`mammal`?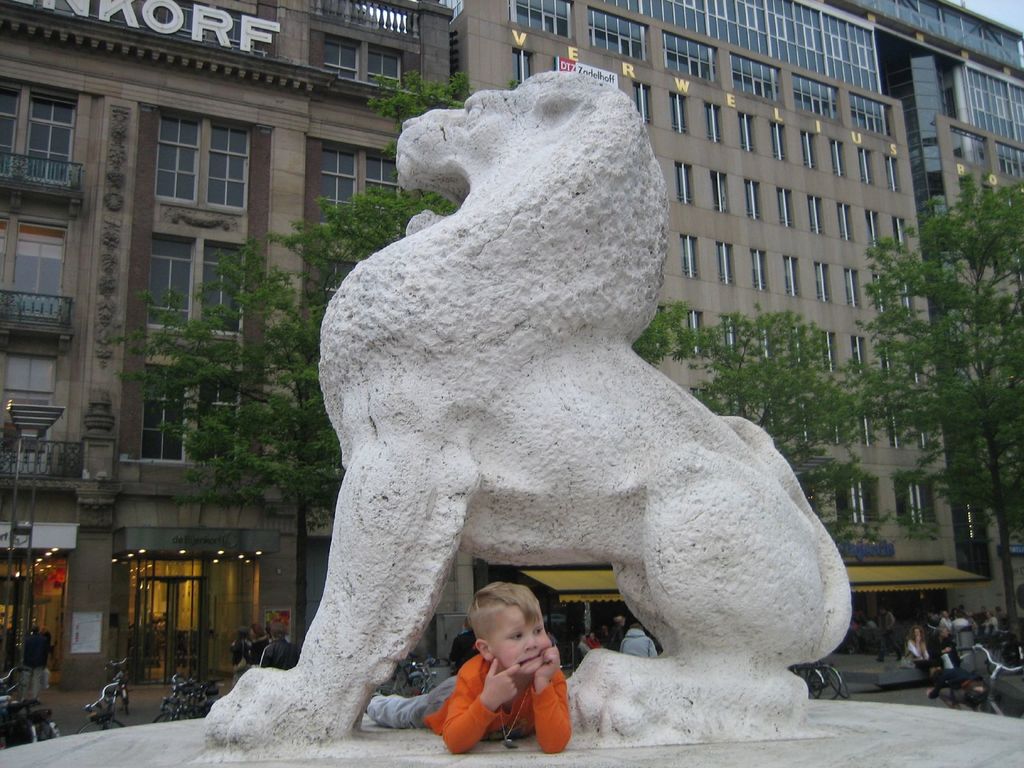
[934, 626, 961, 668]
